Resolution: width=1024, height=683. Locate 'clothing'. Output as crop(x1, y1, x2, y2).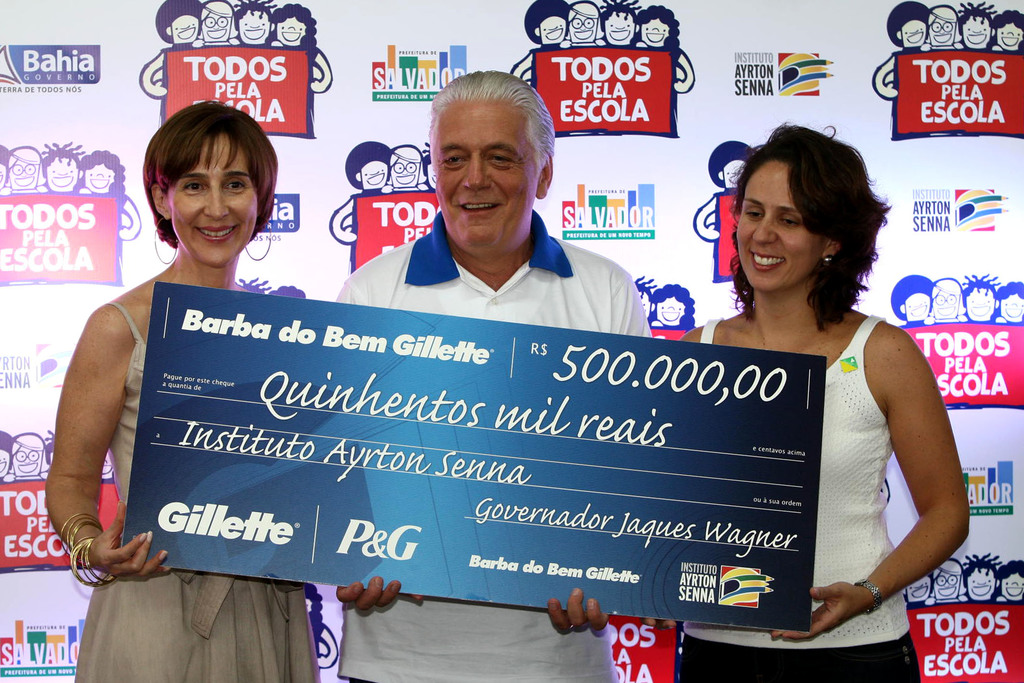
crop(678, 311, 924, 682).
